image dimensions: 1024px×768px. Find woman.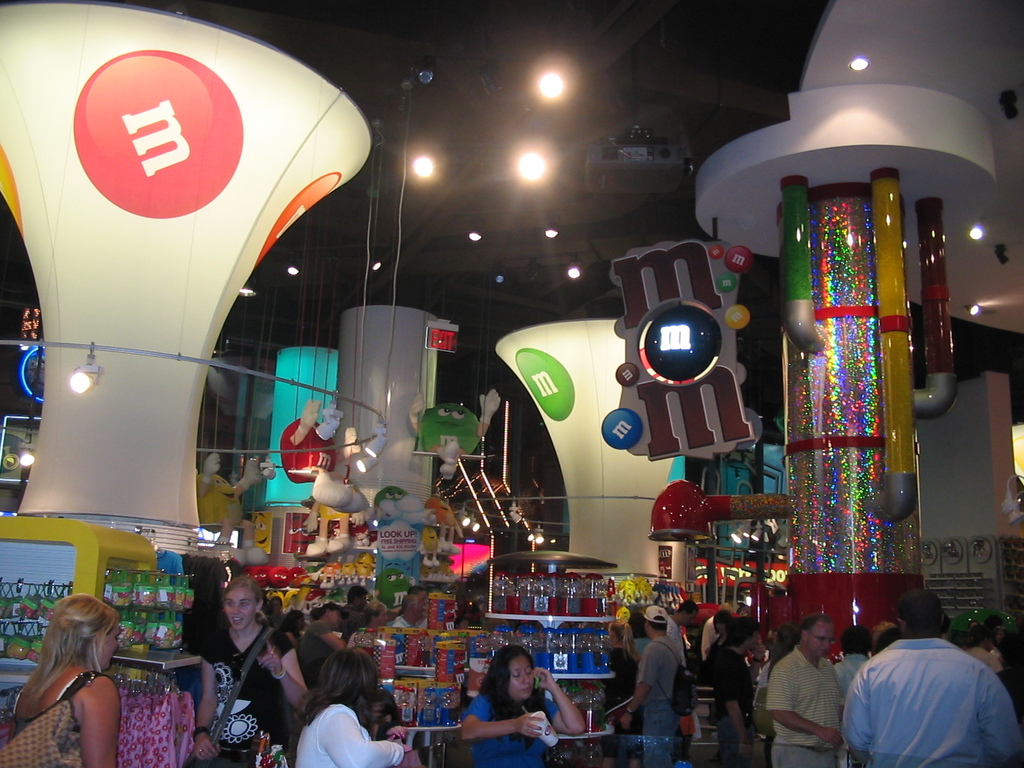
bbox(198, 575, 315, 767).
